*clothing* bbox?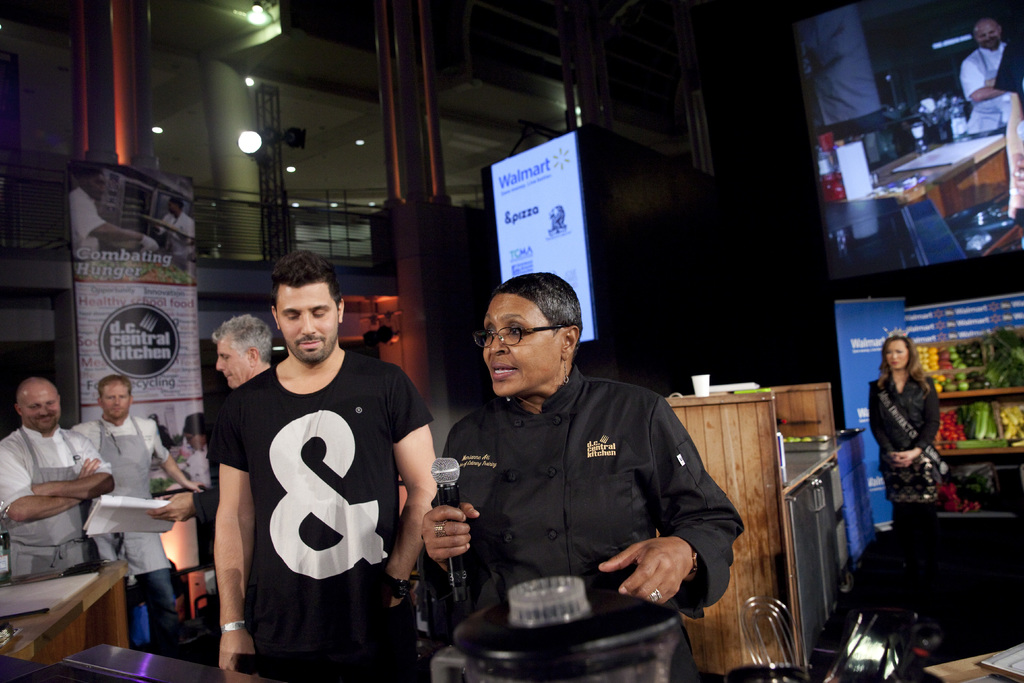
crop(213, 329, 428, 682)
